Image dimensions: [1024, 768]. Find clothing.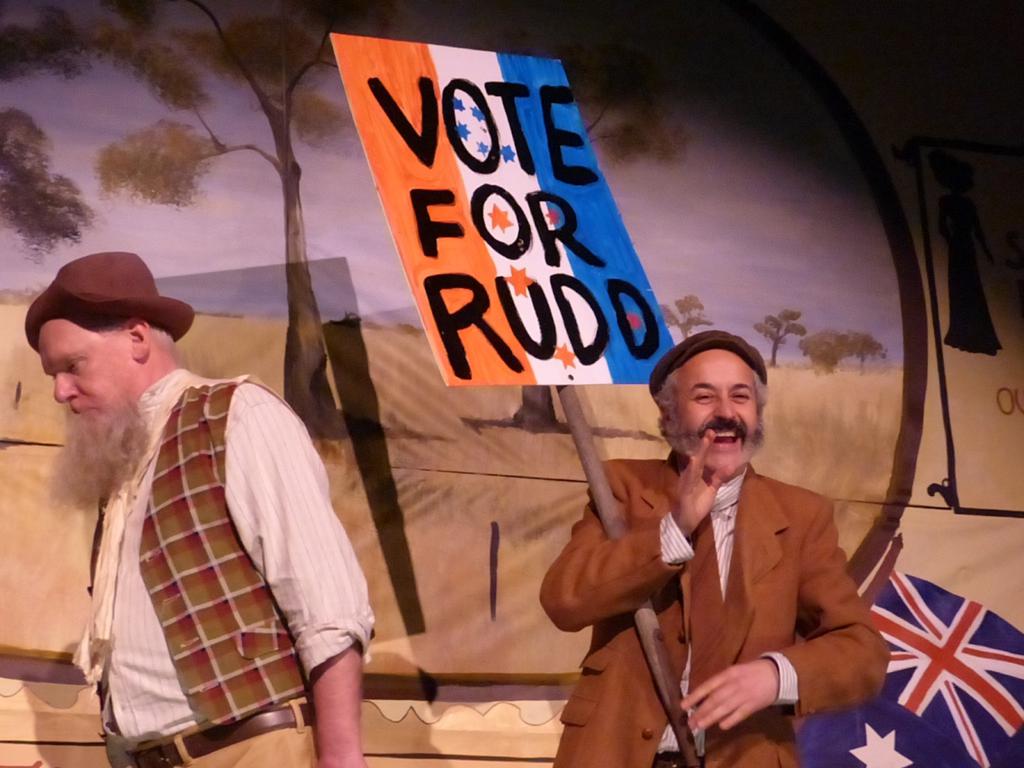
72, 363, 377, 766.
